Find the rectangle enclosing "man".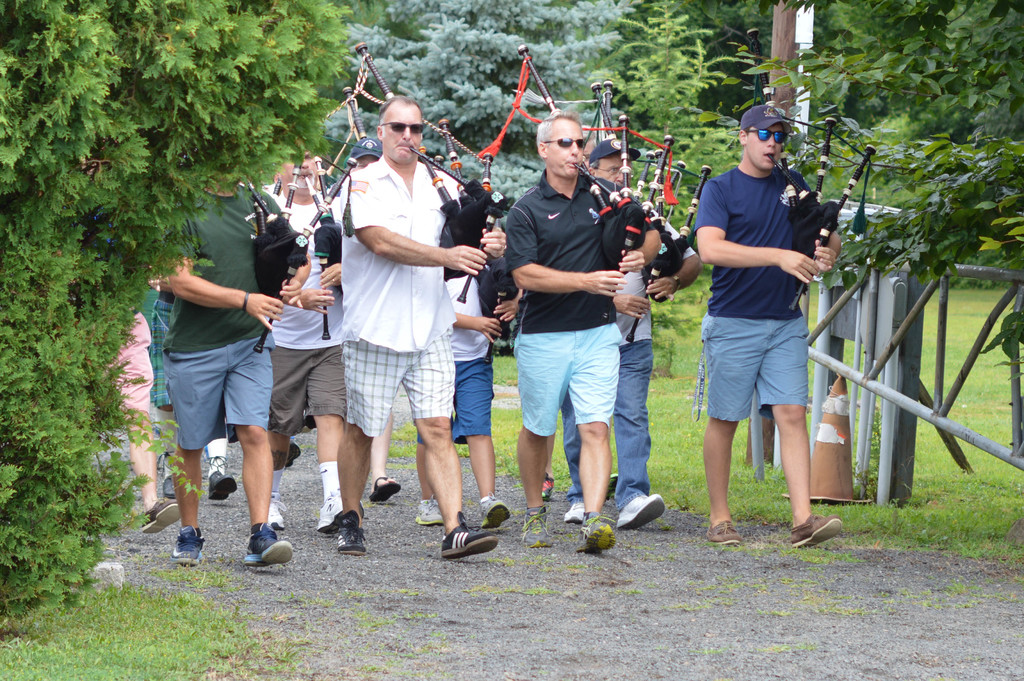
[x1=677, y1=108, x2=849, y2=528].
